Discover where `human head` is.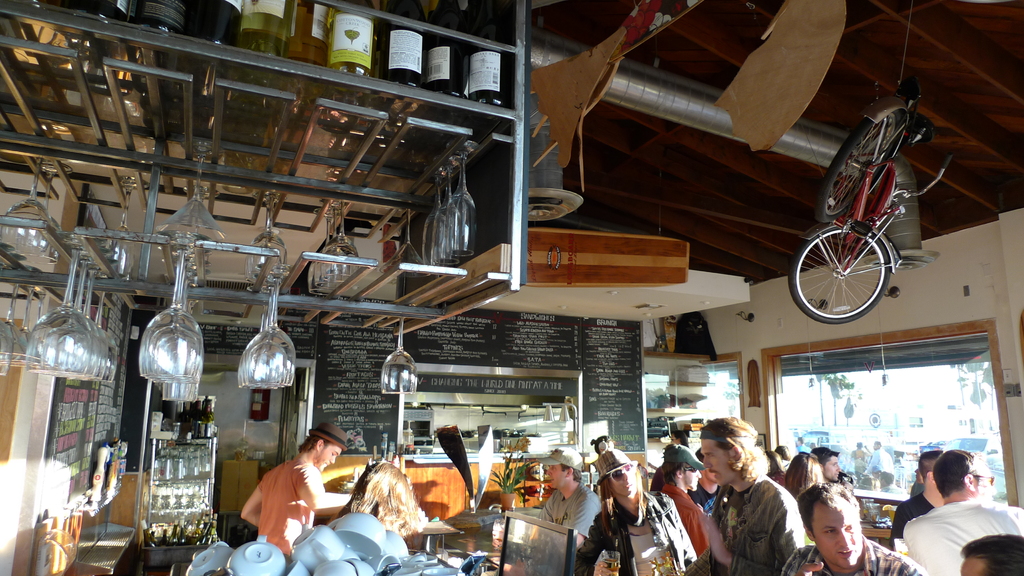
Discovered at (x1=356, y1=461, x2=412, y2=511).
